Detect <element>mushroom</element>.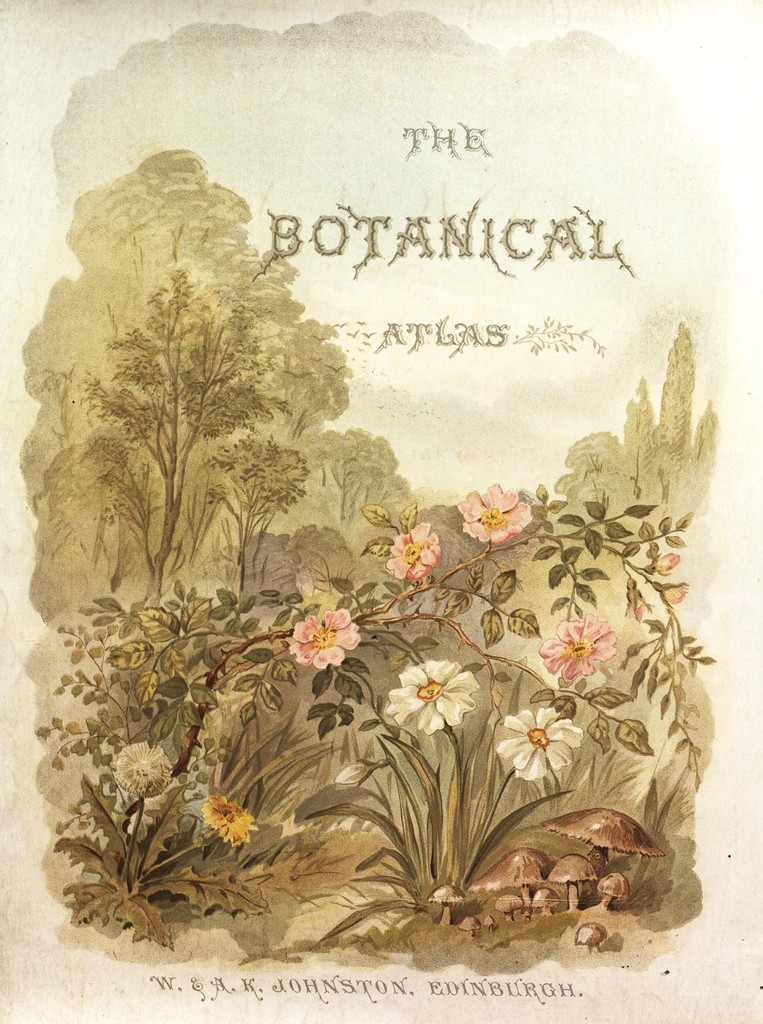
Detected at pyautogui.locateOnScreen(466, 847, 557, 924).
